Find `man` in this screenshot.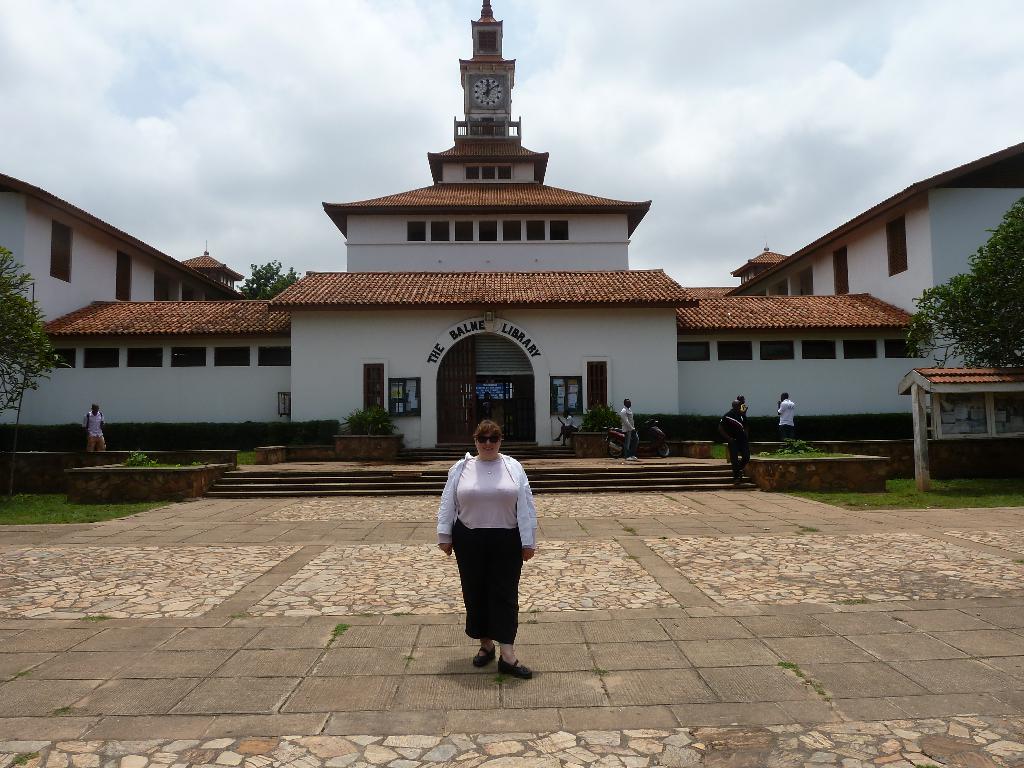
The bounding box for `man` is select_region(81, 403, 107, 451).
